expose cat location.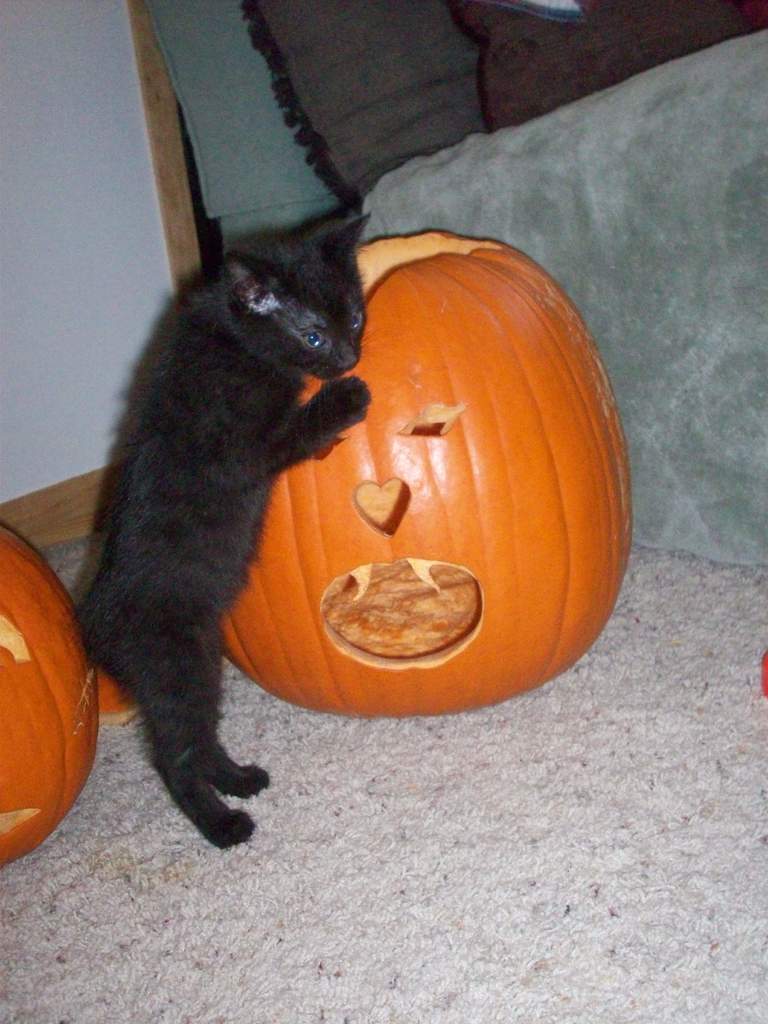
Exposed at <region>74, 212, 380, 849</region>.
